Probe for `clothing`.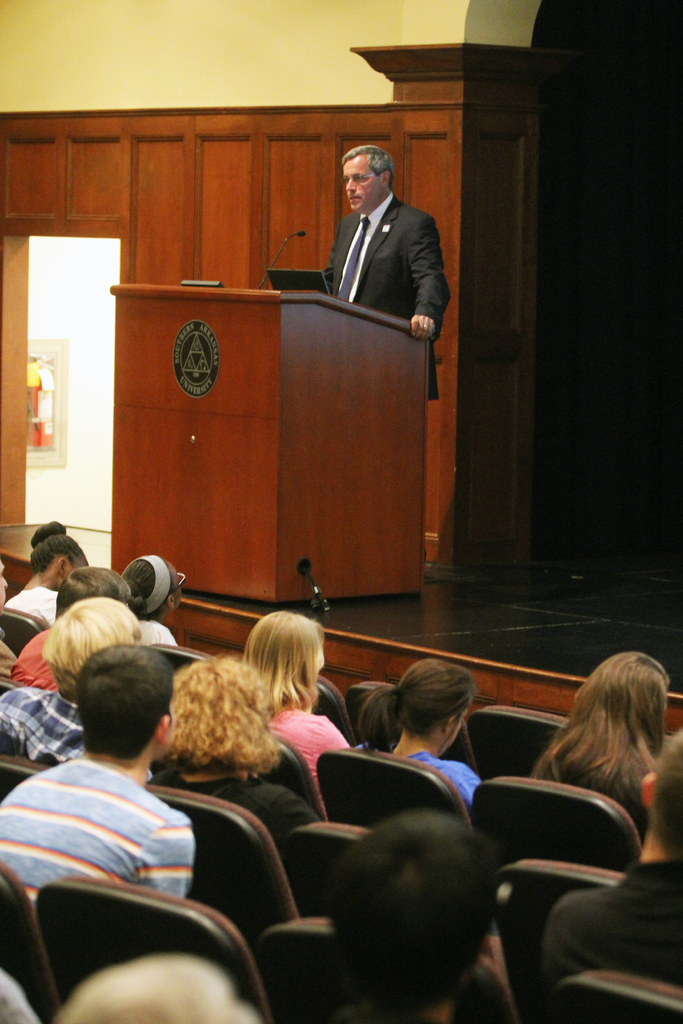
Probe result: (left=543, top=739, right=662, bottom=846).
